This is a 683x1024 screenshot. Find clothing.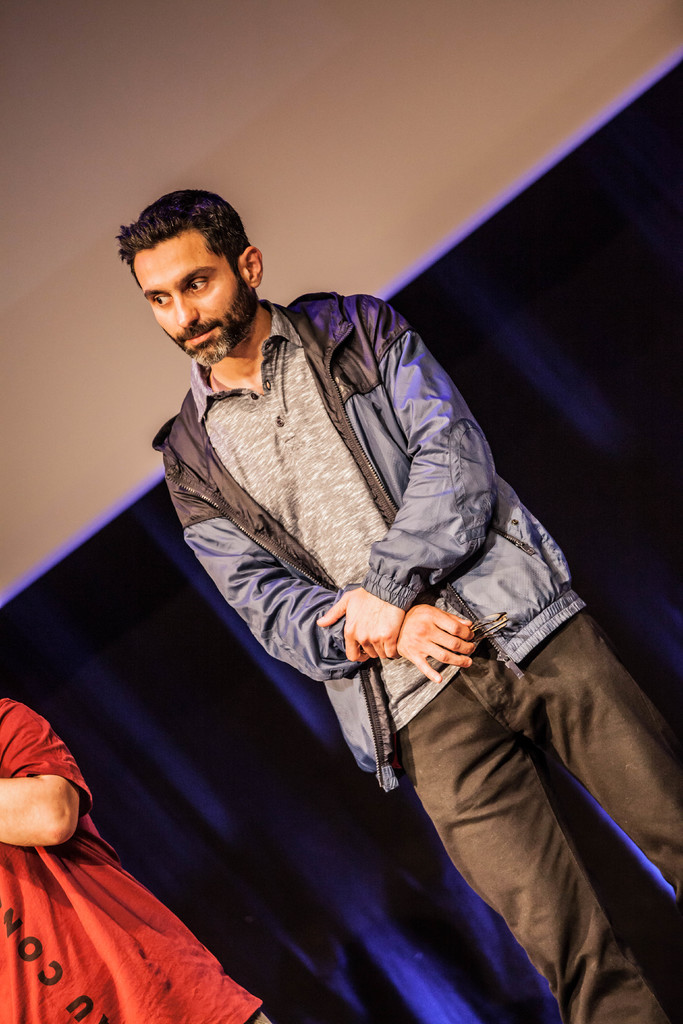
Bounding box: bbox=(0, 706, 276, 1023).
